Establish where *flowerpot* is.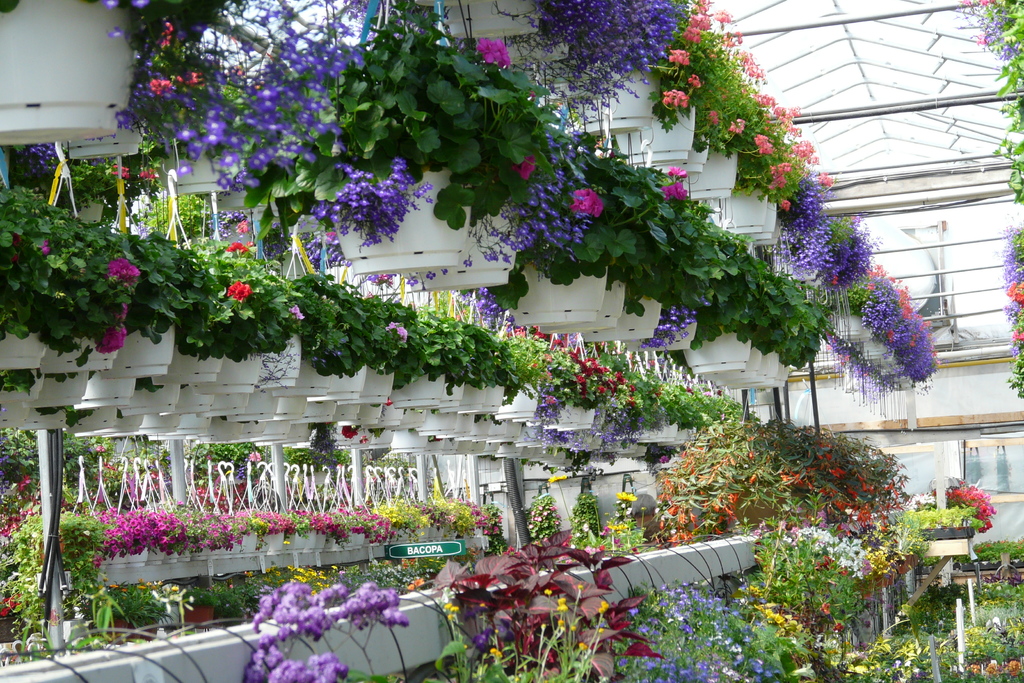
Established at {"x1": 566, "y1": 69, "x2": 661, "y2": 126}.
